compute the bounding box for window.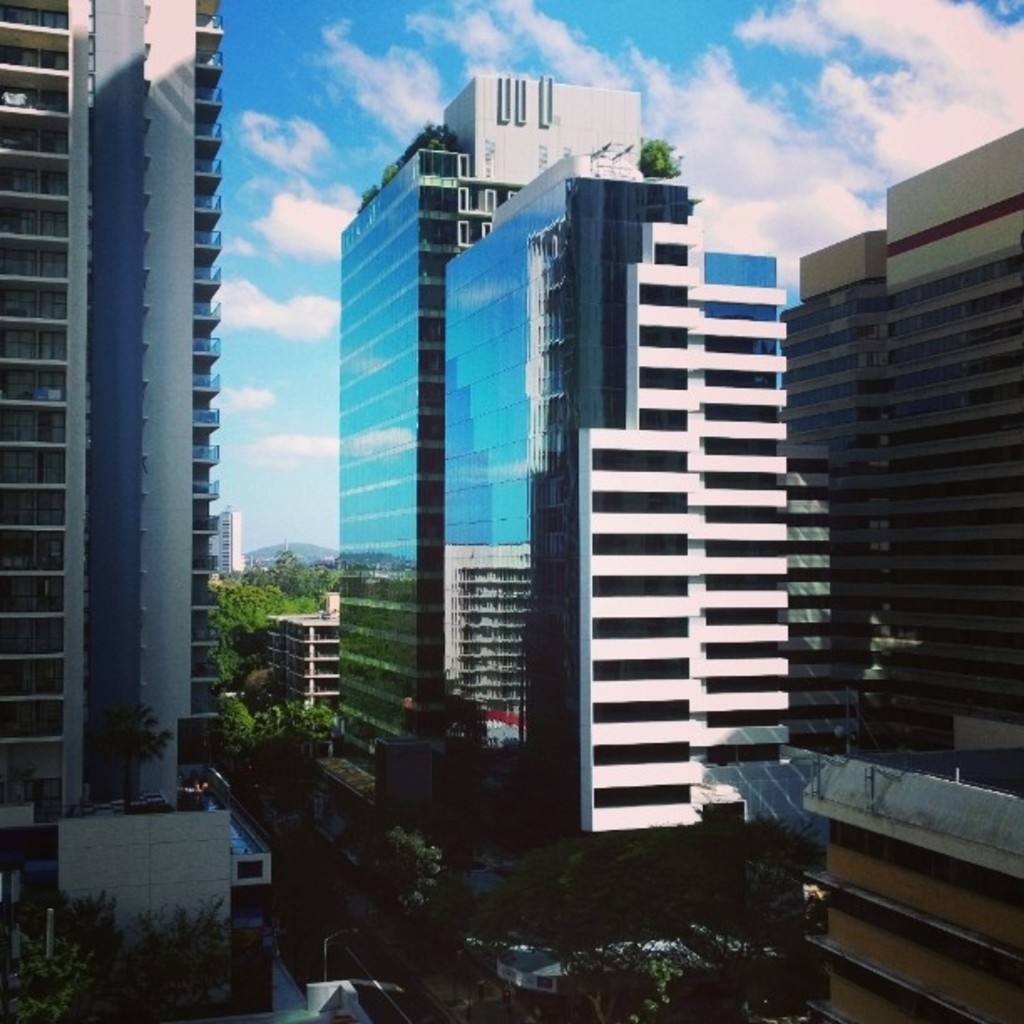
Rect(3, 120, 69, 152).
